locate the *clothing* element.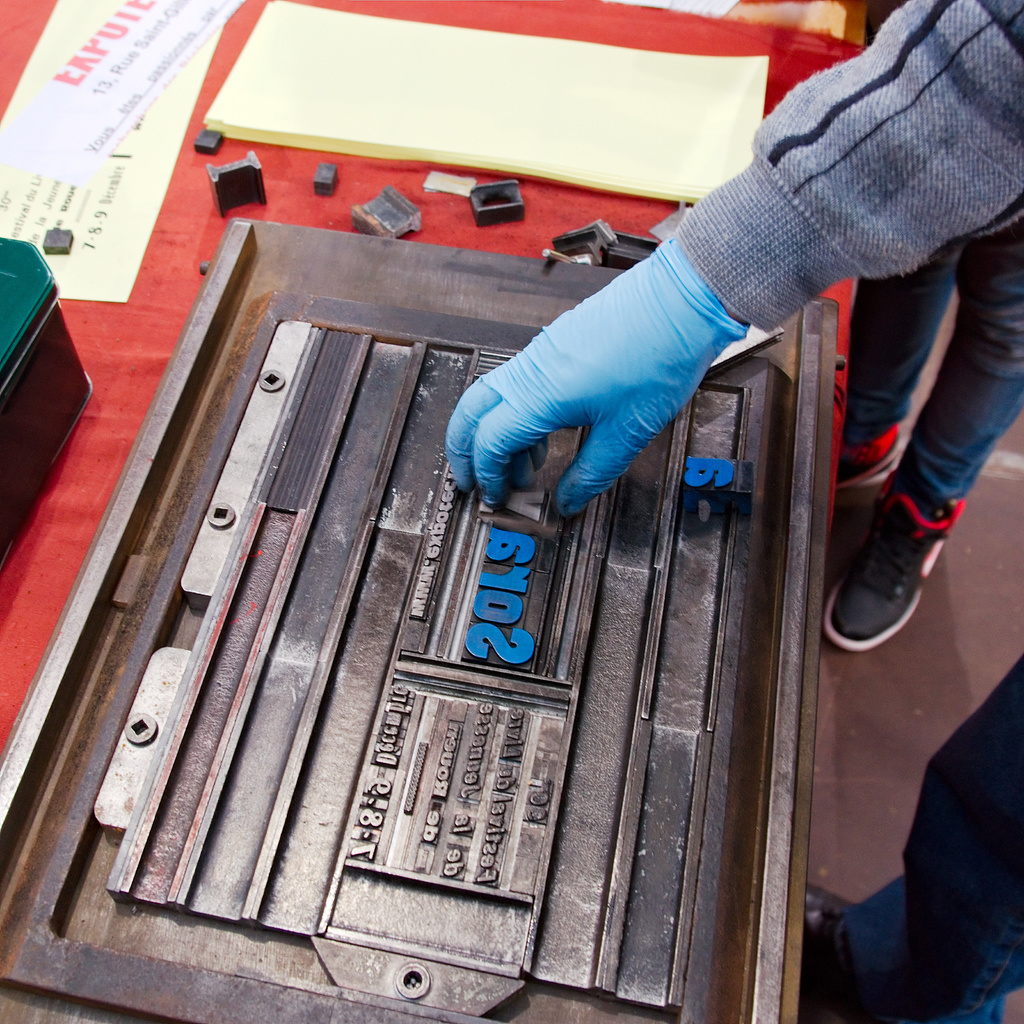
Element bbox: x1=516 y1=11 x2=991 y2=562.
